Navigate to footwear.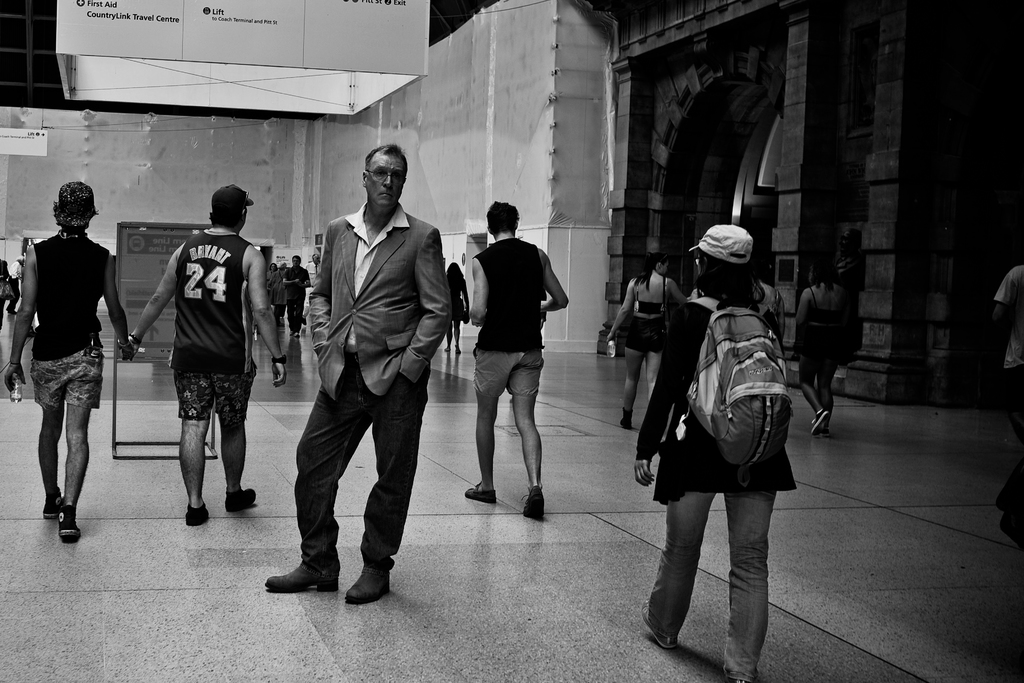
Navigation target: rect(641, 598, 679, 649).
